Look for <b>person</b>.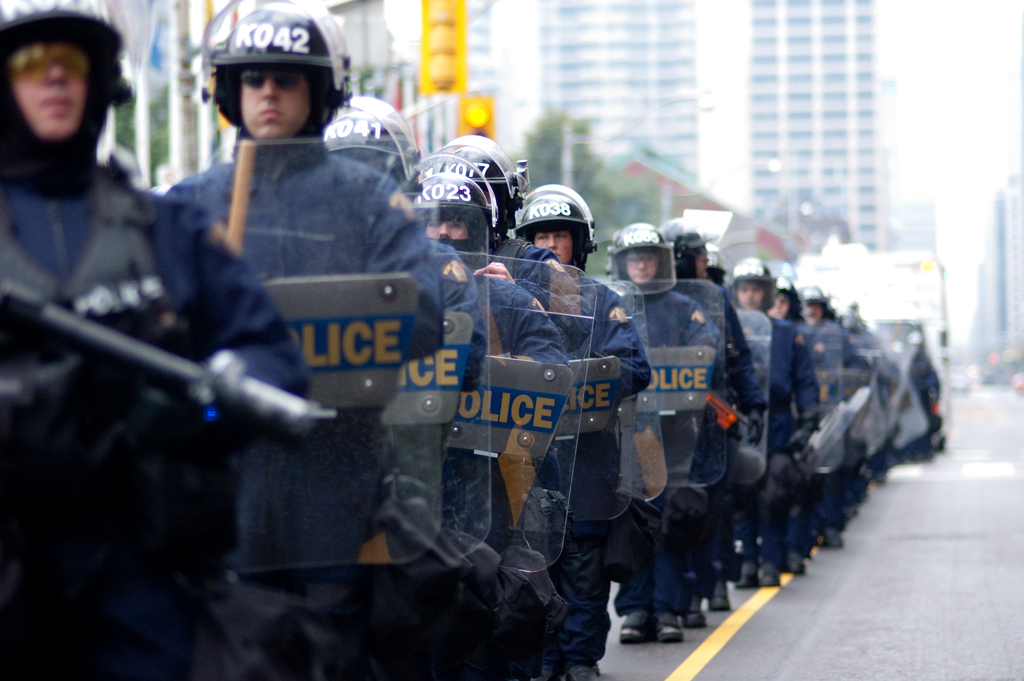
Found: bbox=[422, 127, 650, 680].
